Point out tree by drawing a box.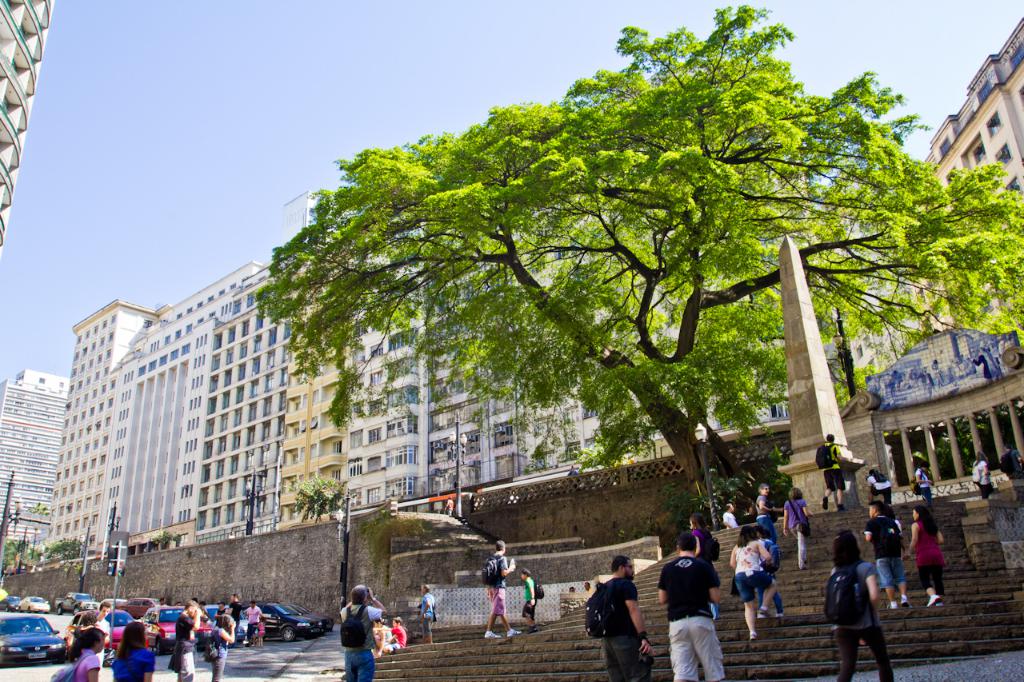
left=50, top=536, right=94, bottom=566.
